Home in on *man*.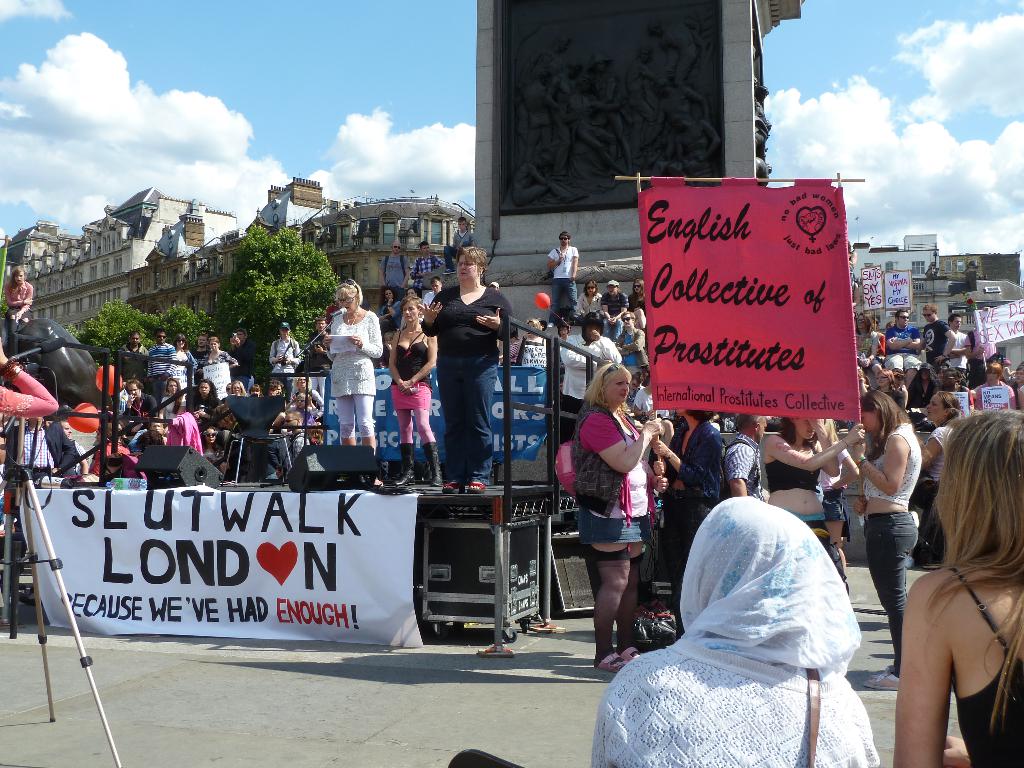
Homed in at (left=544, top=63, right=581, bottom=178).
